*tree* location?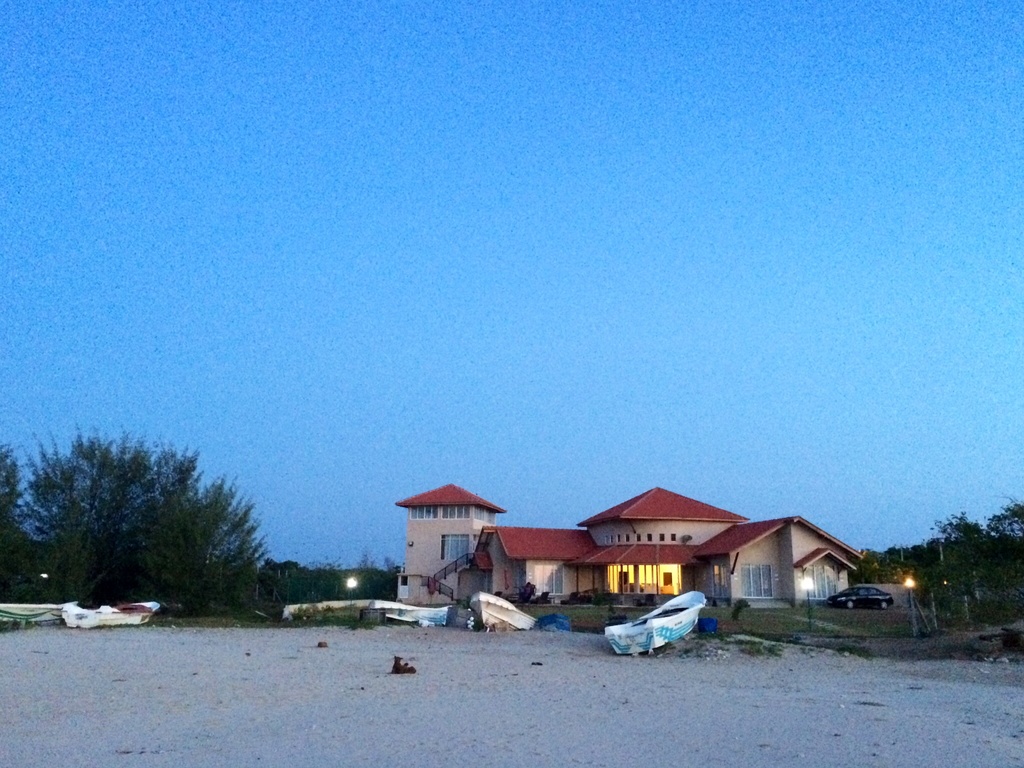
Rect(29, 426, 274, 620)
